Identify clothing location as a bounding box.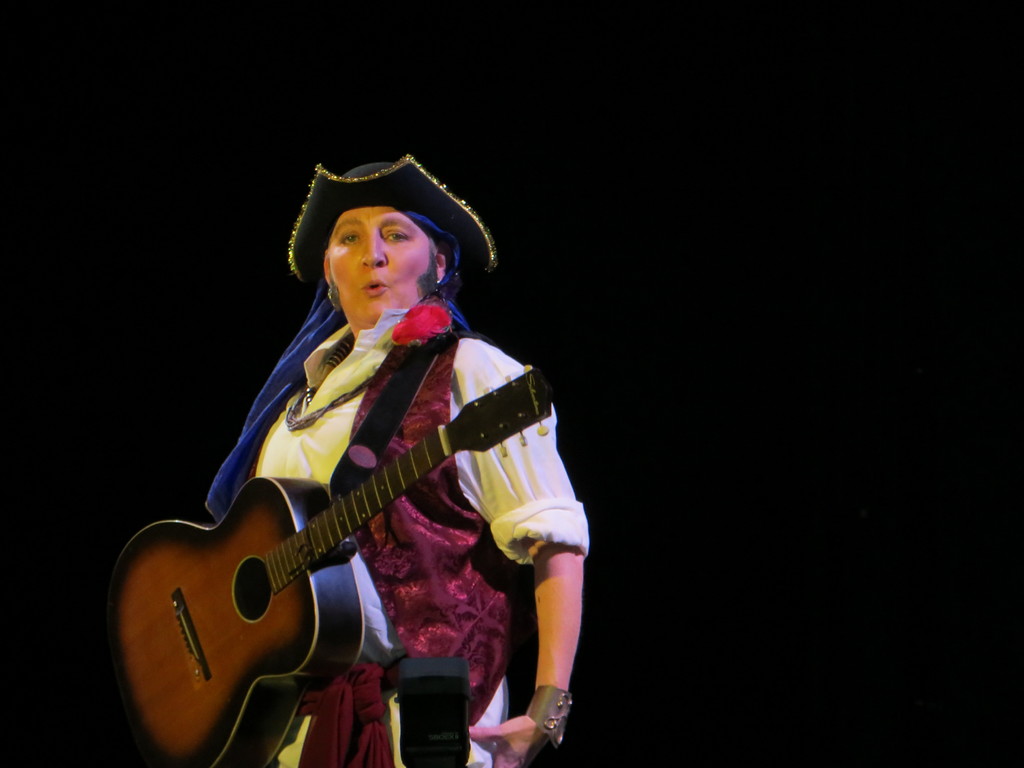
l=215, t=287, r=585, b=767.
